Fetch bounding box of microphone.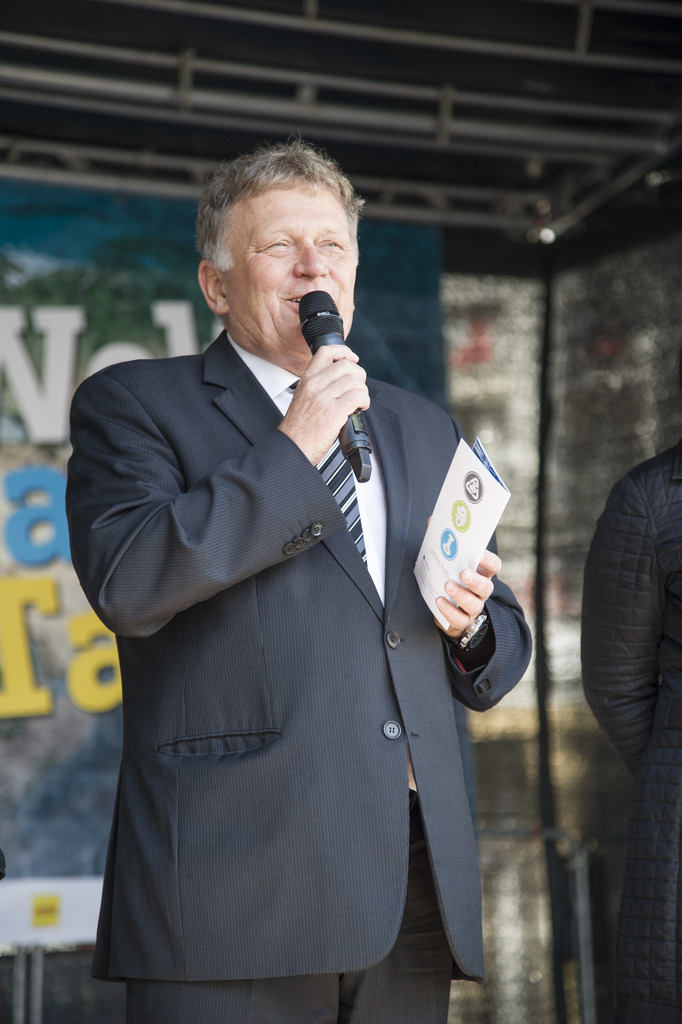
Bbox: 301:288:372:483.
